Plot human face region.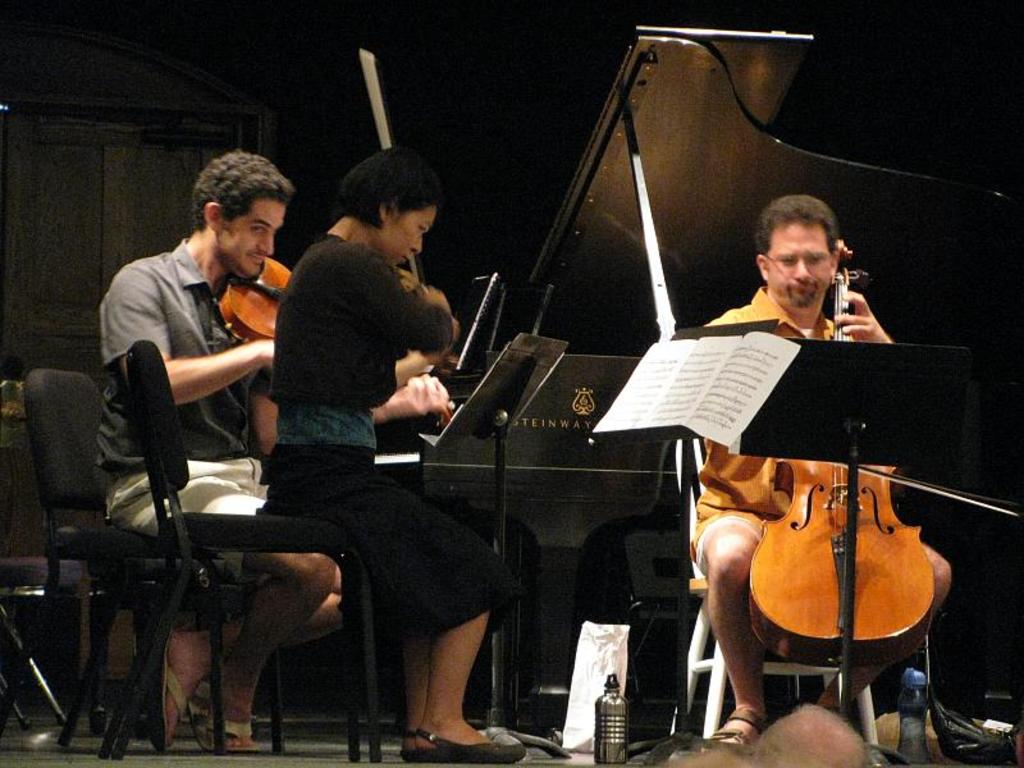
Plotted at 234,206,284,278.
